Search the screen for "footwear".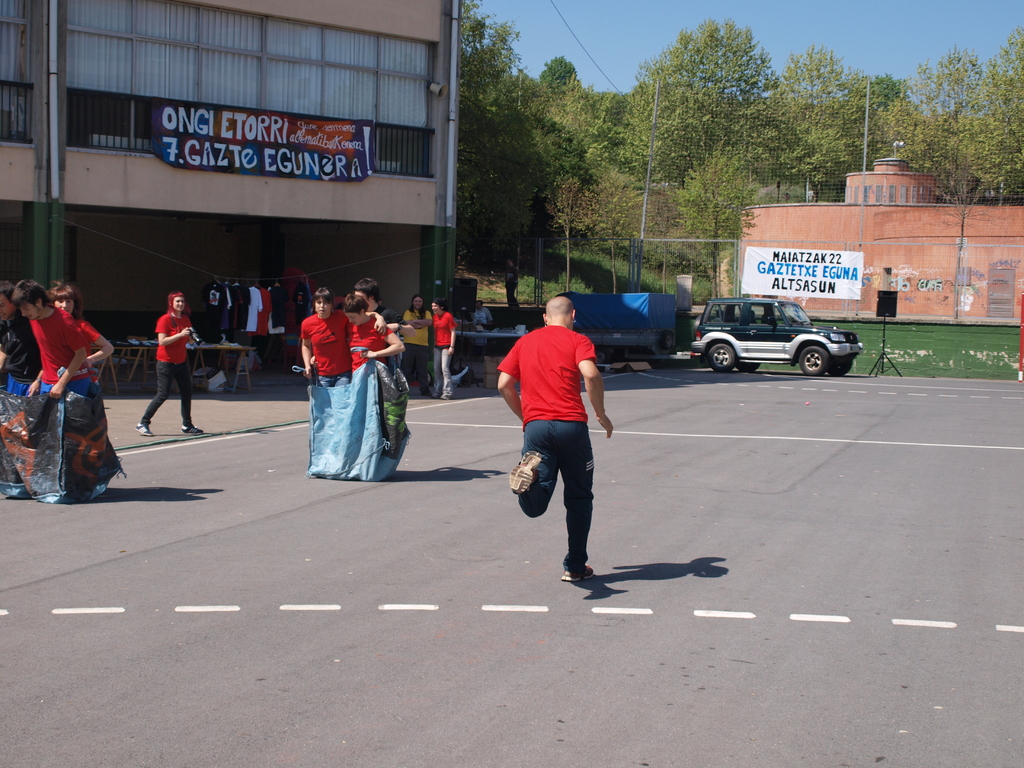
Found at 443, 395, 454, 400.
